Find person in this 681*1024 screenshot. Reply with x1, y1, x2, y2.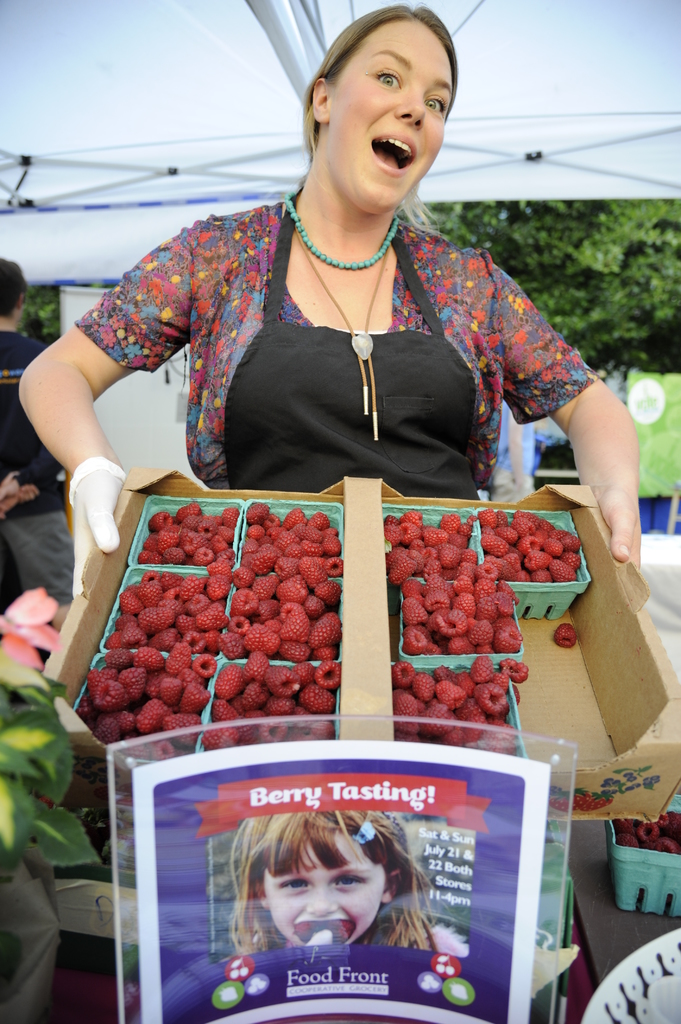
16, 1, 649, 566.
